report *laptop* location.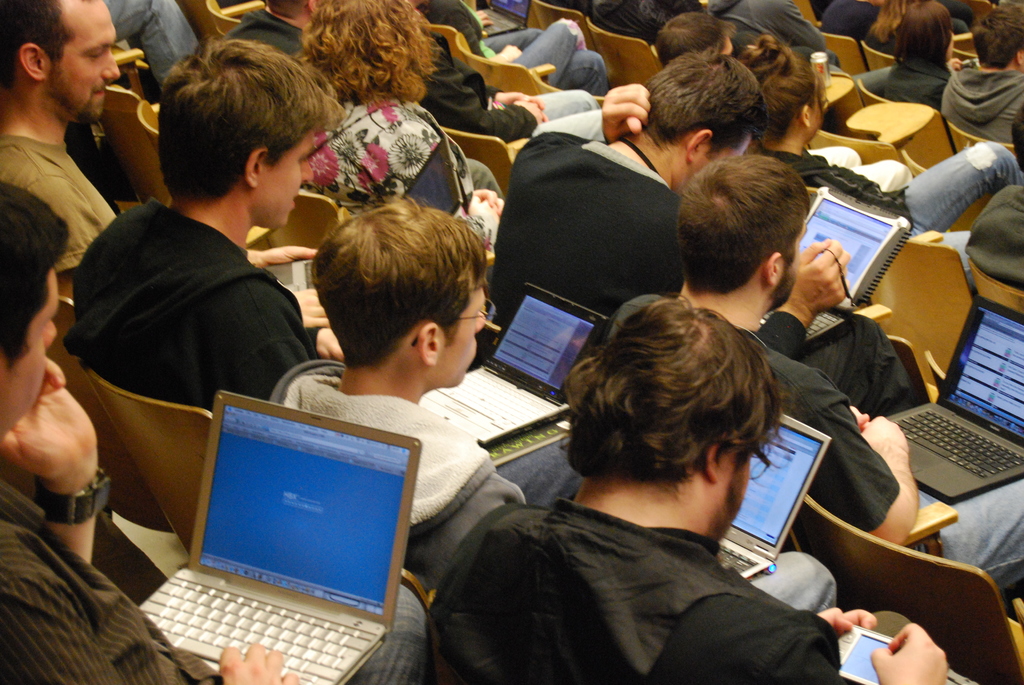
Report: region(883, 293, 1023, 505).
